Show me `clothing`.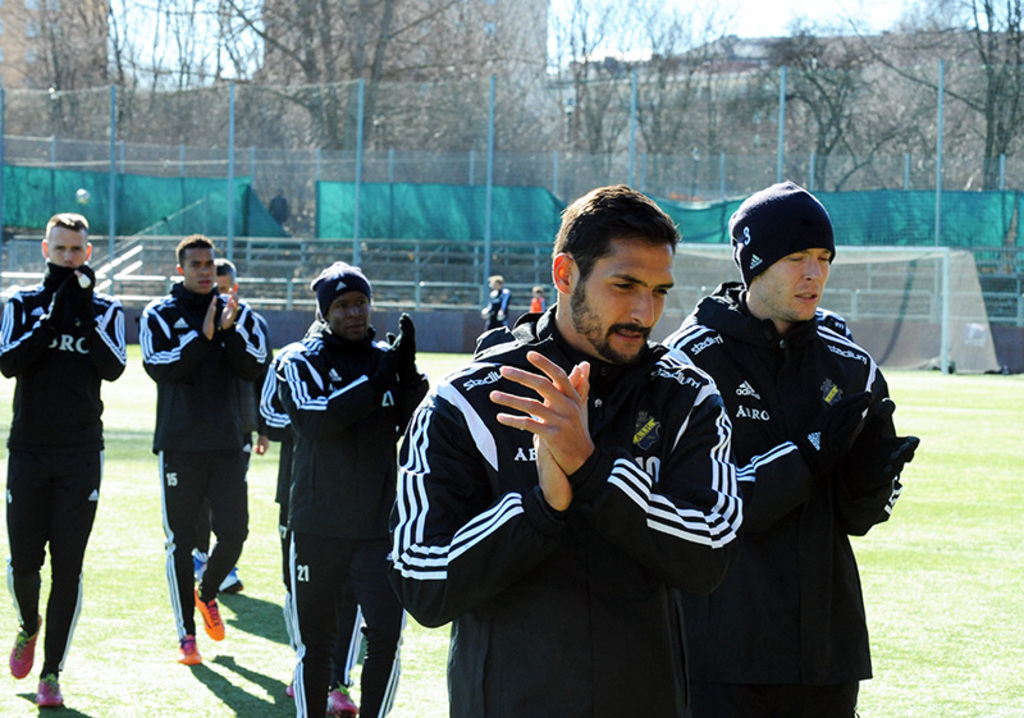
`clothing` is here: (x1=285, y1=324, x2=431, y2=717).
